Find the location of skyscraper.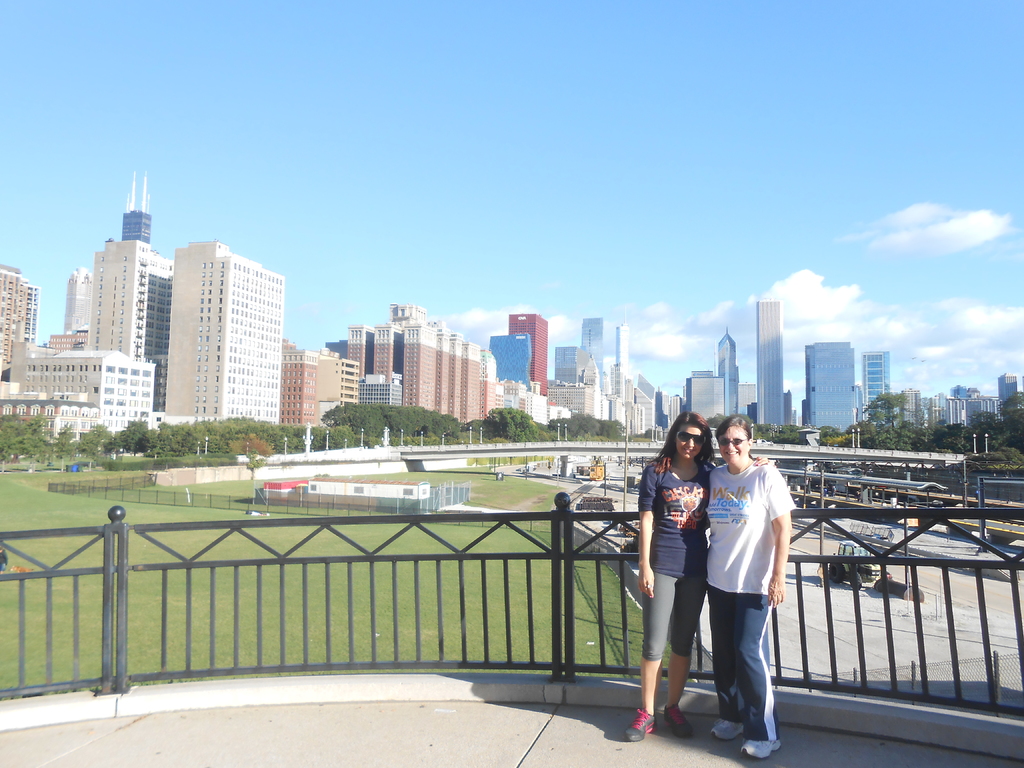
Location: <bbox>478, 303, 581, 428</bbox>.
